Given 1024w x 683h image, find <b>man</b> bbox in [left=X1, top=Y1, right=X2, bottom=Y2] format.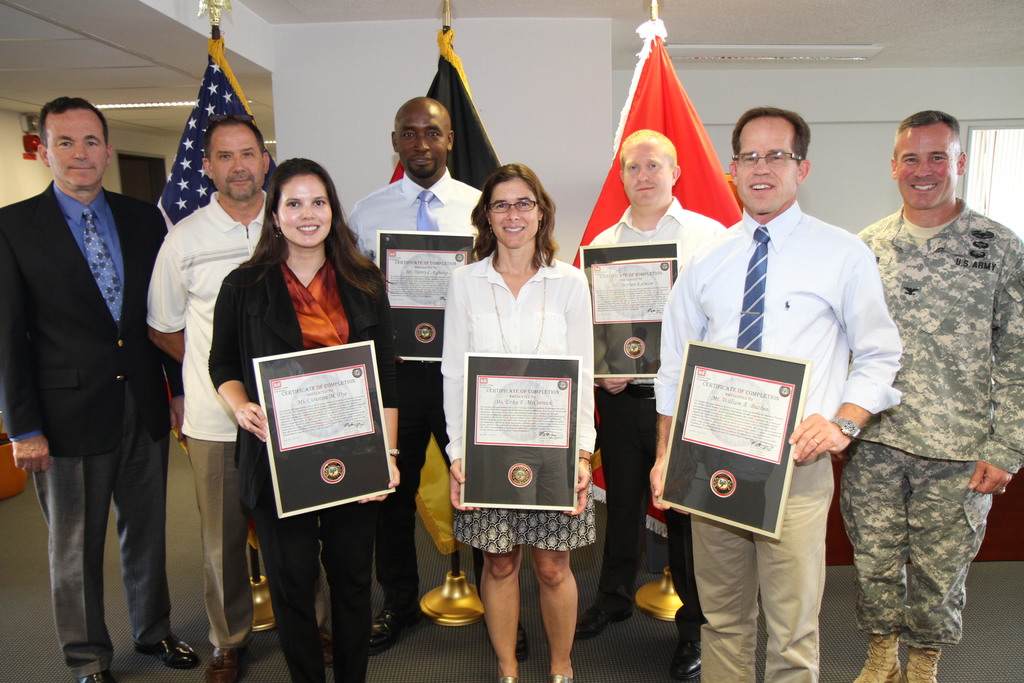
[left=572, top=128, right=728, bottom=682].
